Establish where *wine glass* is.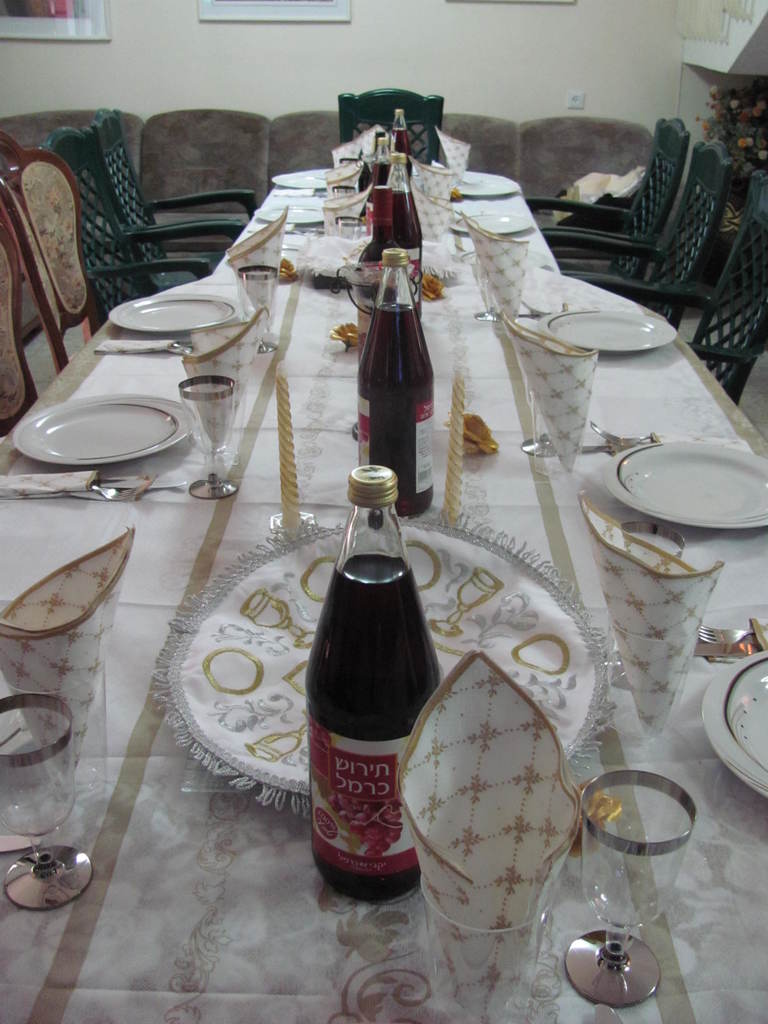
Established at l=241, t=269, r=281, b=351.
